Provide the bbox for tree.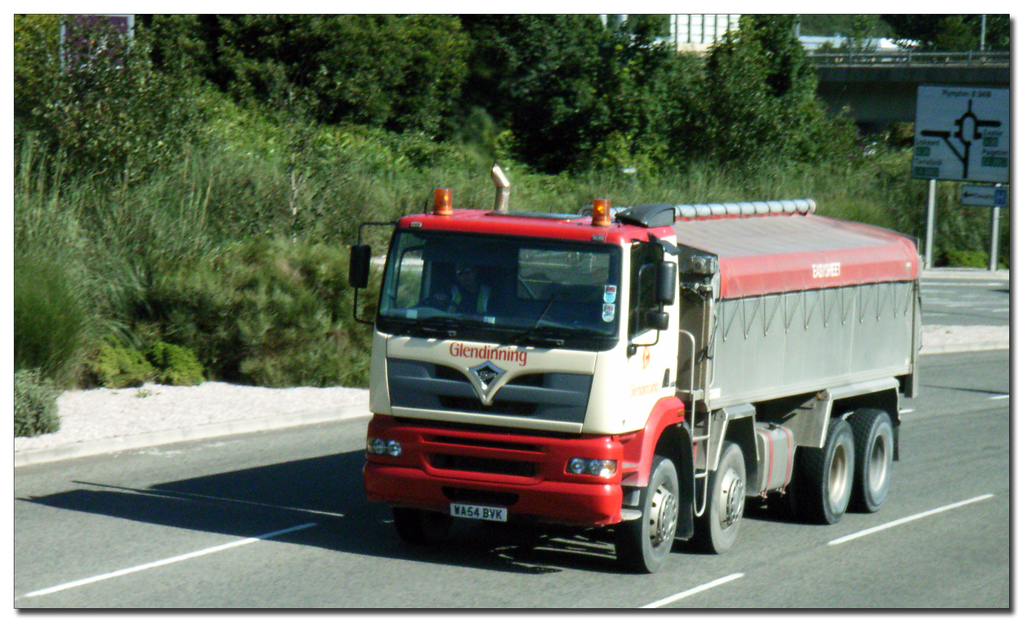
detection(746, 14, 890, 37).
